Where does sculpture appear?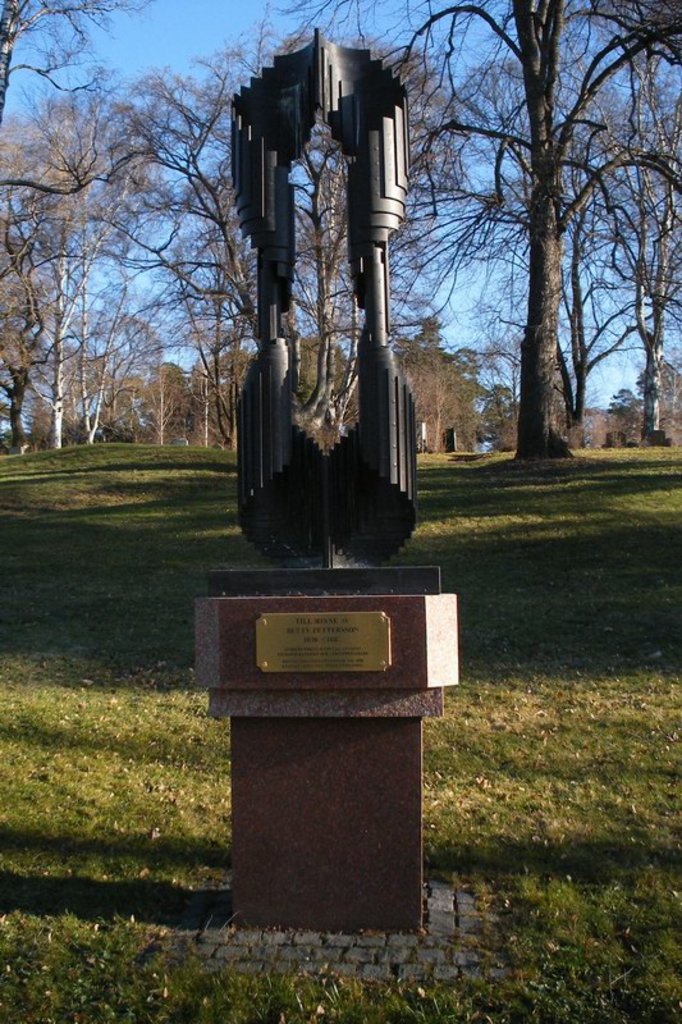
Appears at x1=230 y1=40 x2=417 y2=559.
